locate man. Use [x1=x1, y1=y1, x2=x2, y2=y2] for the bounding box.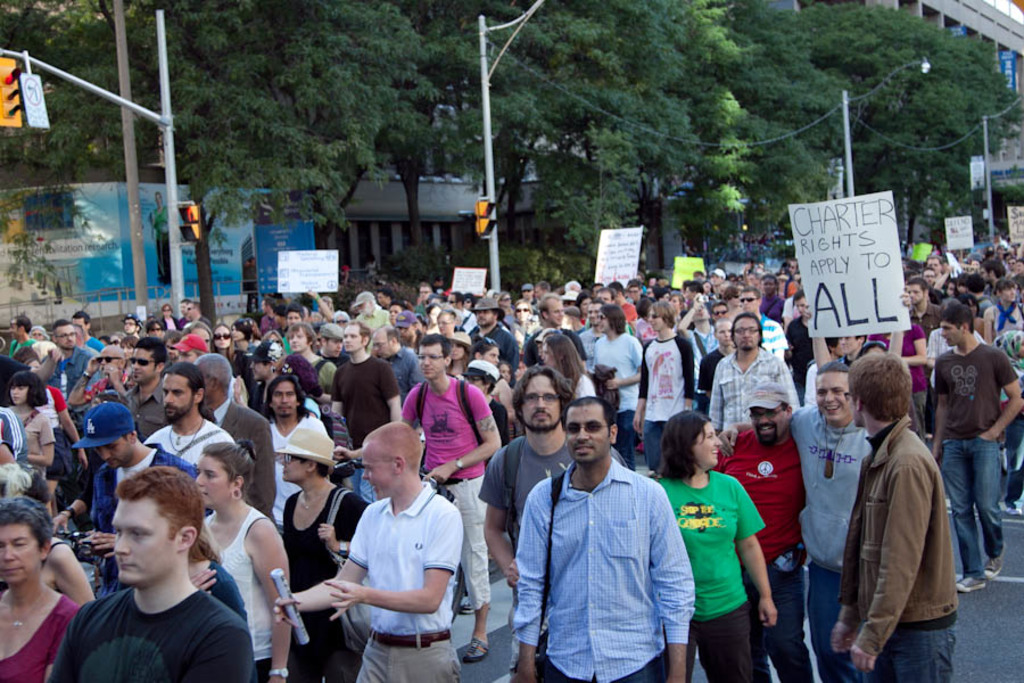
[x1=709, y1=312, x2=801, y2=434].
